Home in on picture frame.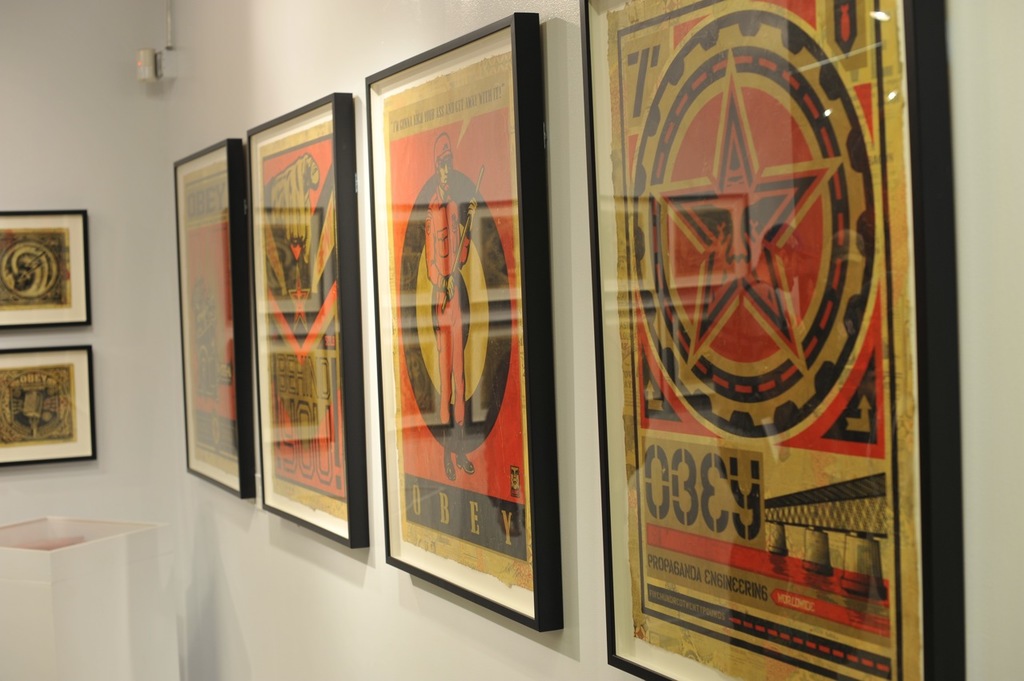
Homed in at {"x1": 245, "y1": 91, "x2": 376, "y2": 543}.
